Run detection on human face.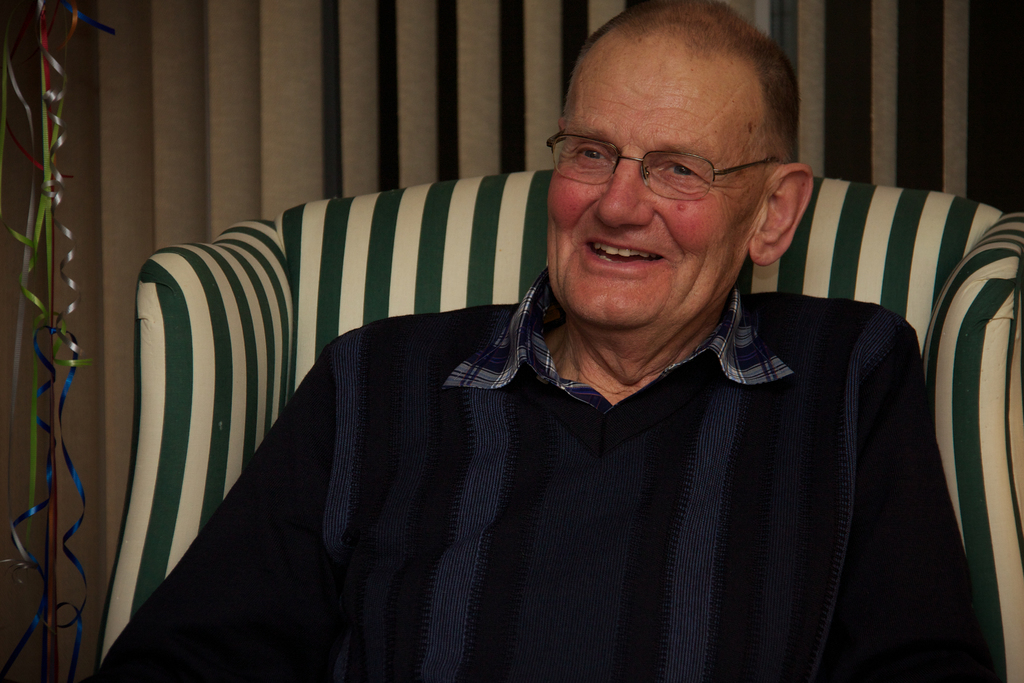
Result: [x1=547, y1=51, x2=764, y2=323].
